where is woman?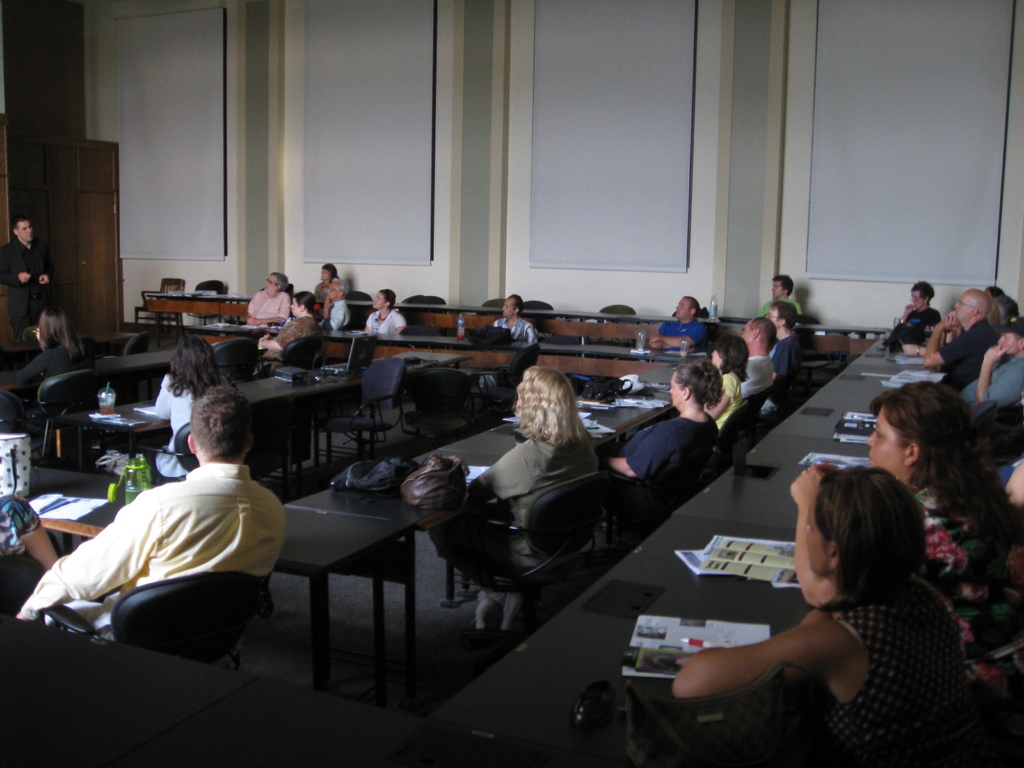
<region>429, 360, 597, 576</region>.
